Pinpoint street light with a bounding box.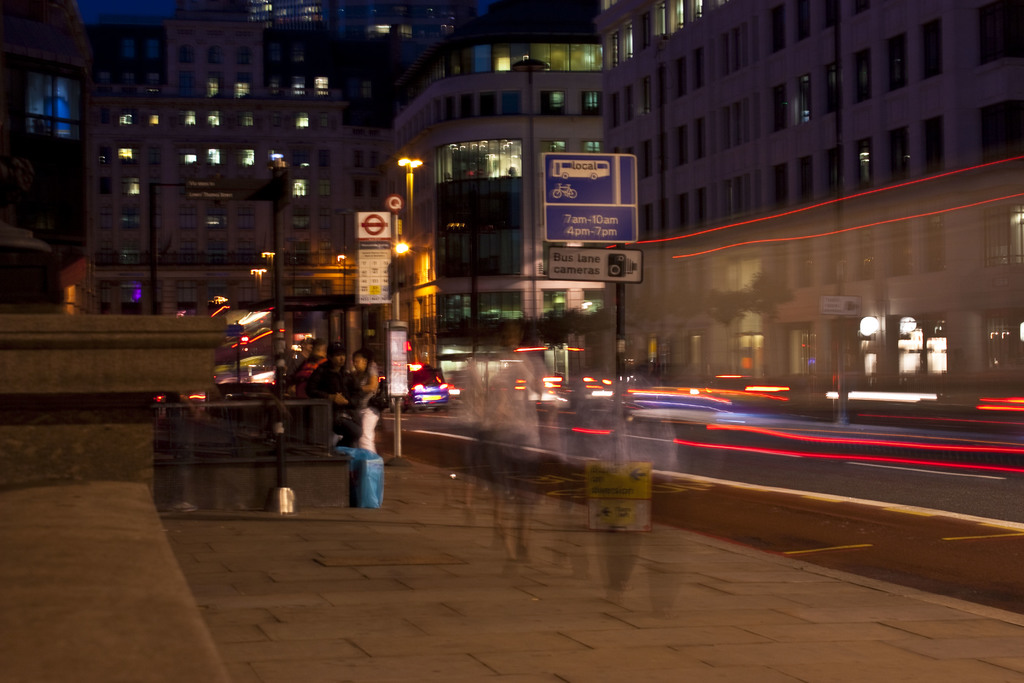
<box>246,268,271,302</box>.
